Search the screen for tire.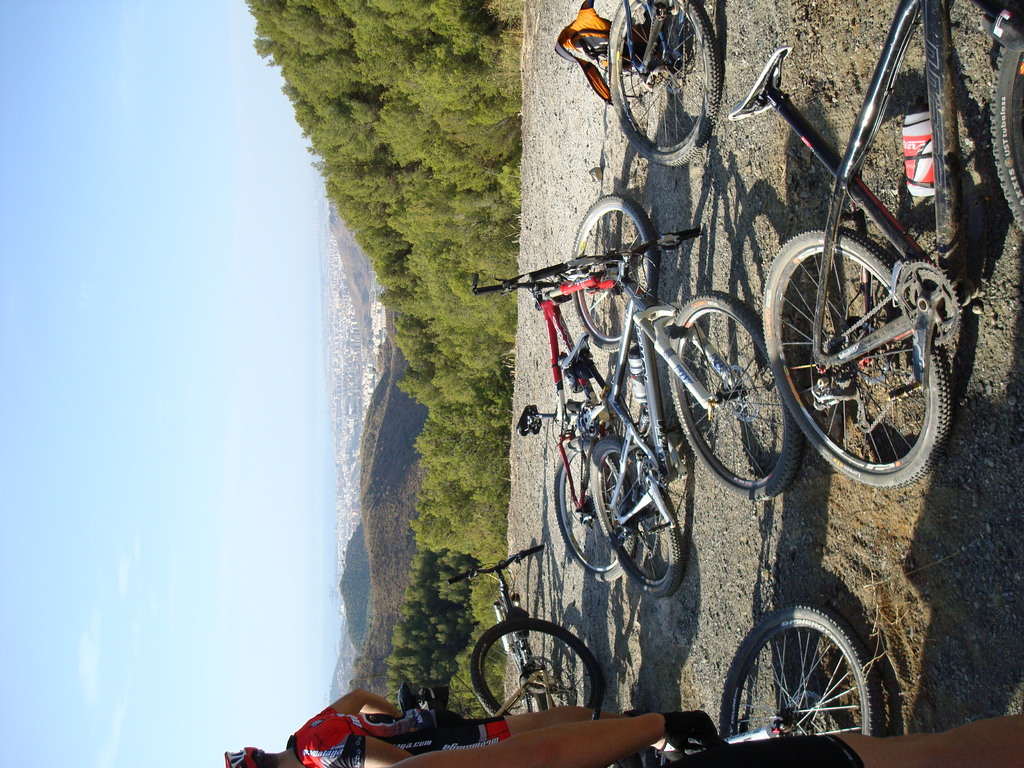
Found at box(667, 290, 802, 500).
